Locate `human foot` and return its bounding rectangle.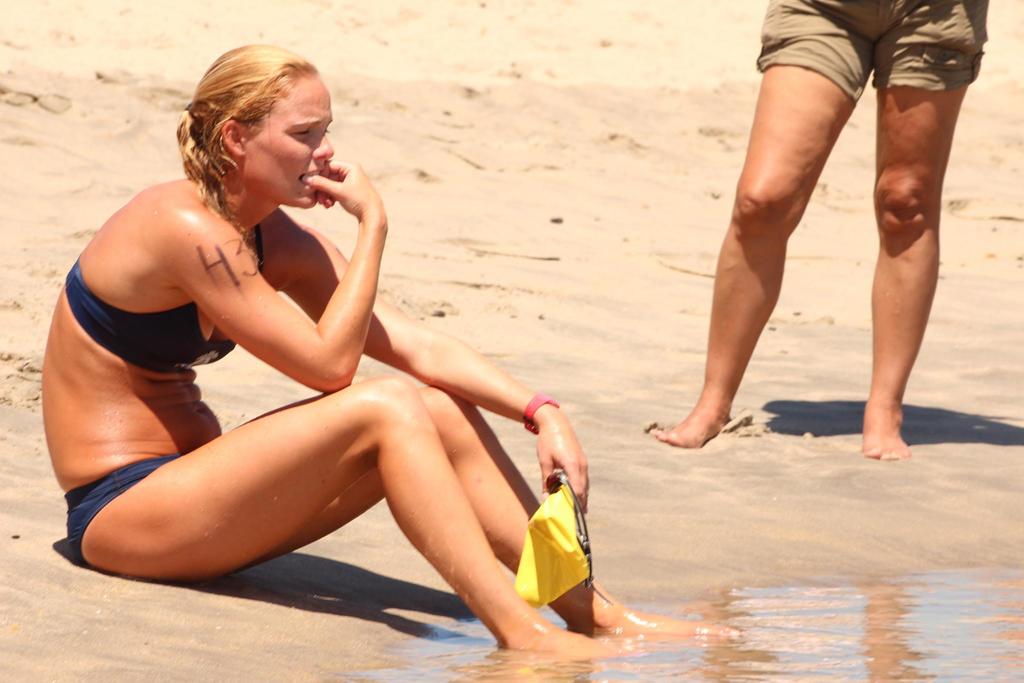
bbox=[570, 602, 740, 637].
